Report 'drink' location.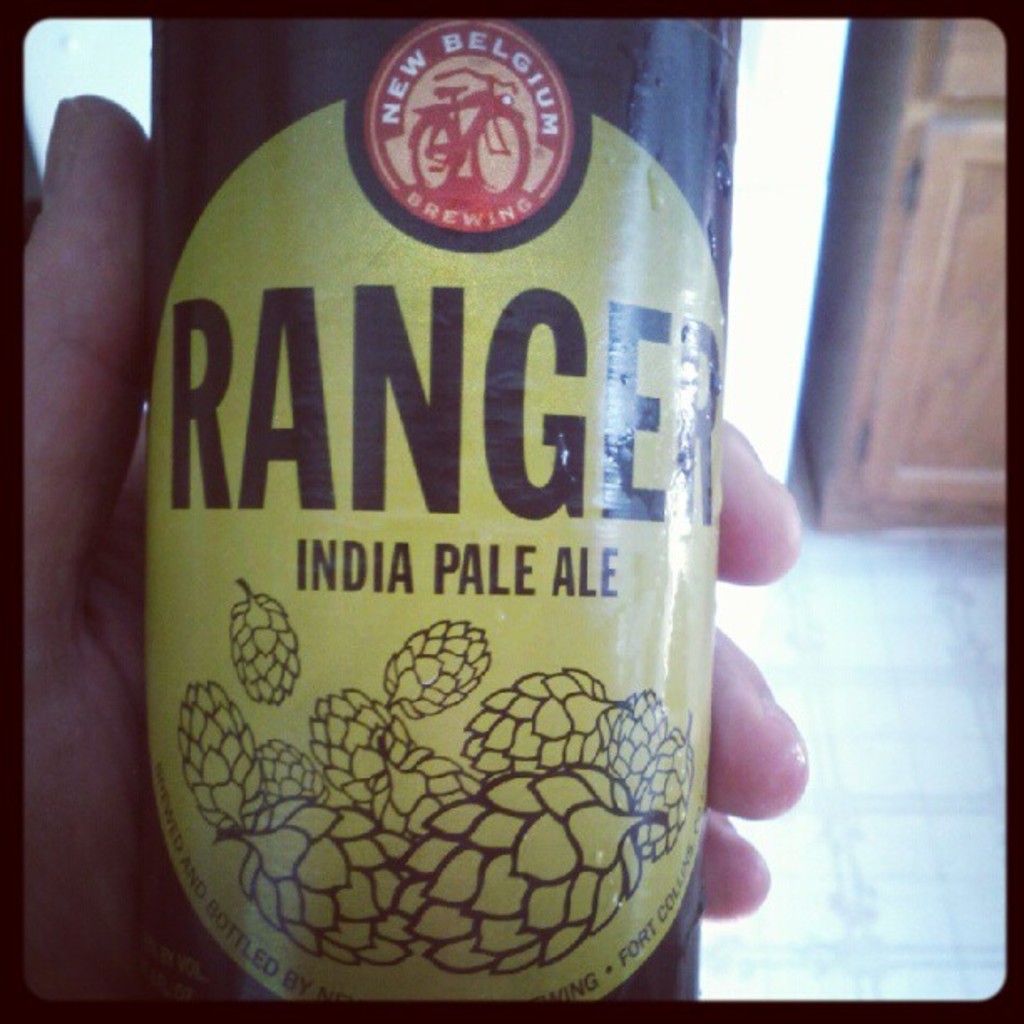
Report: rect(131, 13, 738, 1001).
